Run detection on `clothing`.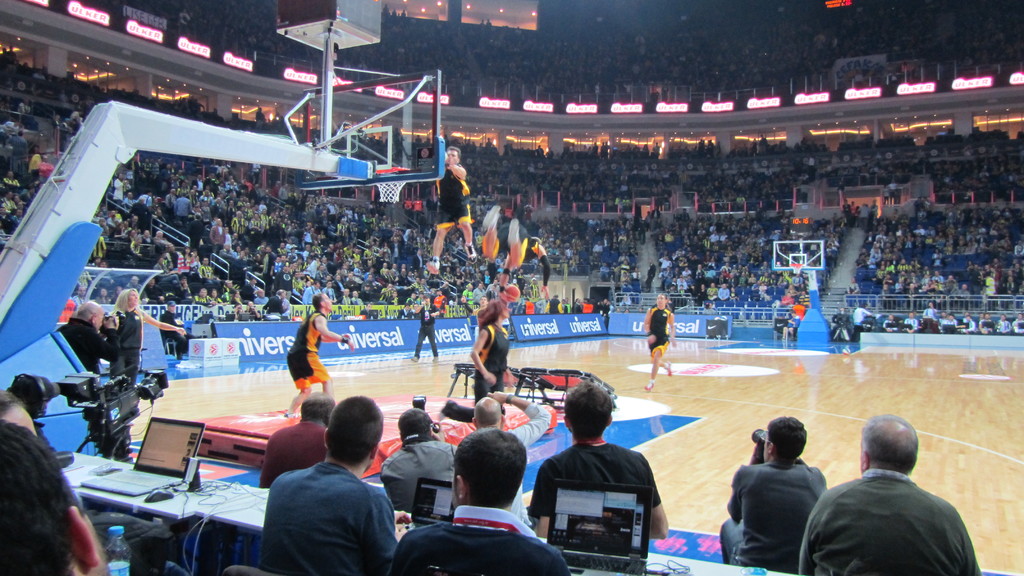
Result: locate(416, 303, 439, 357).
